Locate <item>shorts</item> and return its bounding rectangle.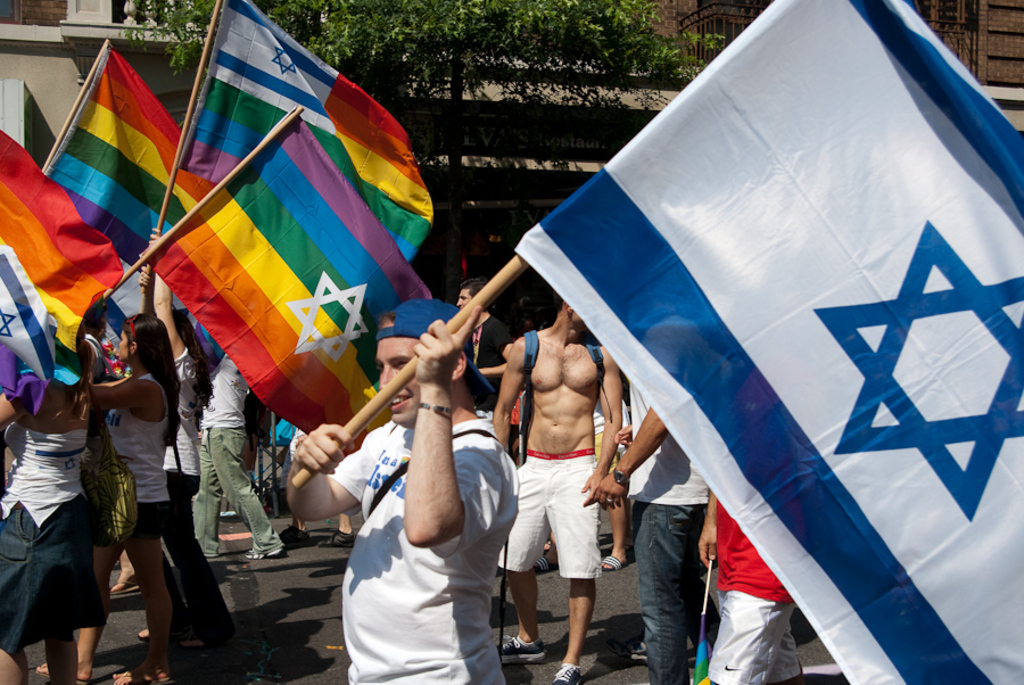
(x1=131, y1=503, x2=171, y2=542).
